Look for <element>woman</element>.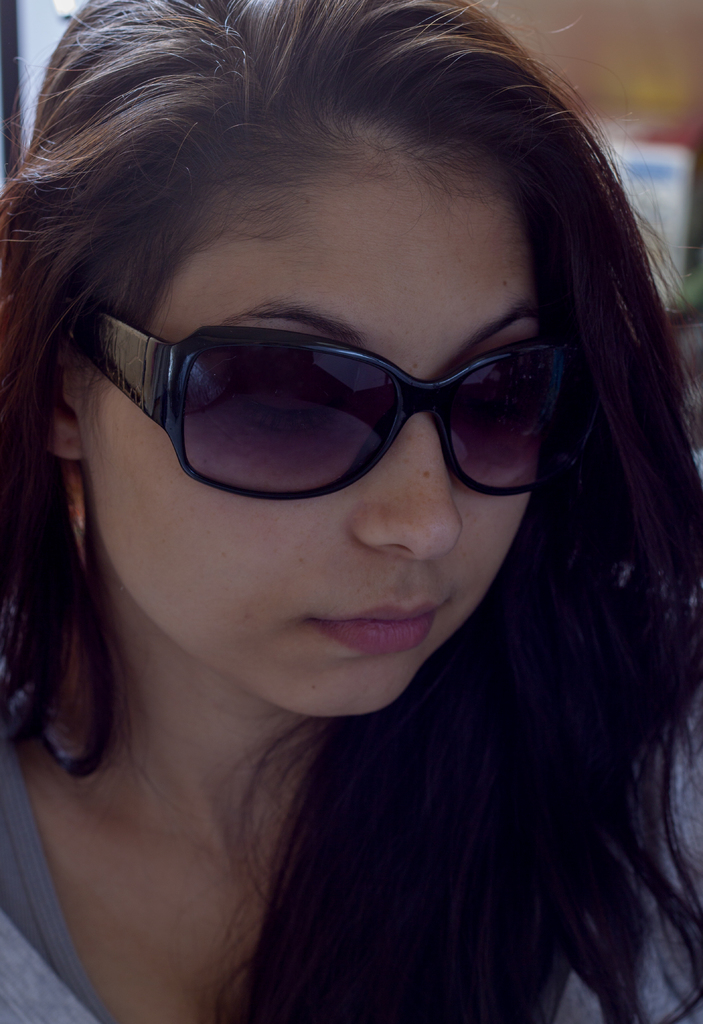
Found: bbox(4, 27, 695, 1023).
